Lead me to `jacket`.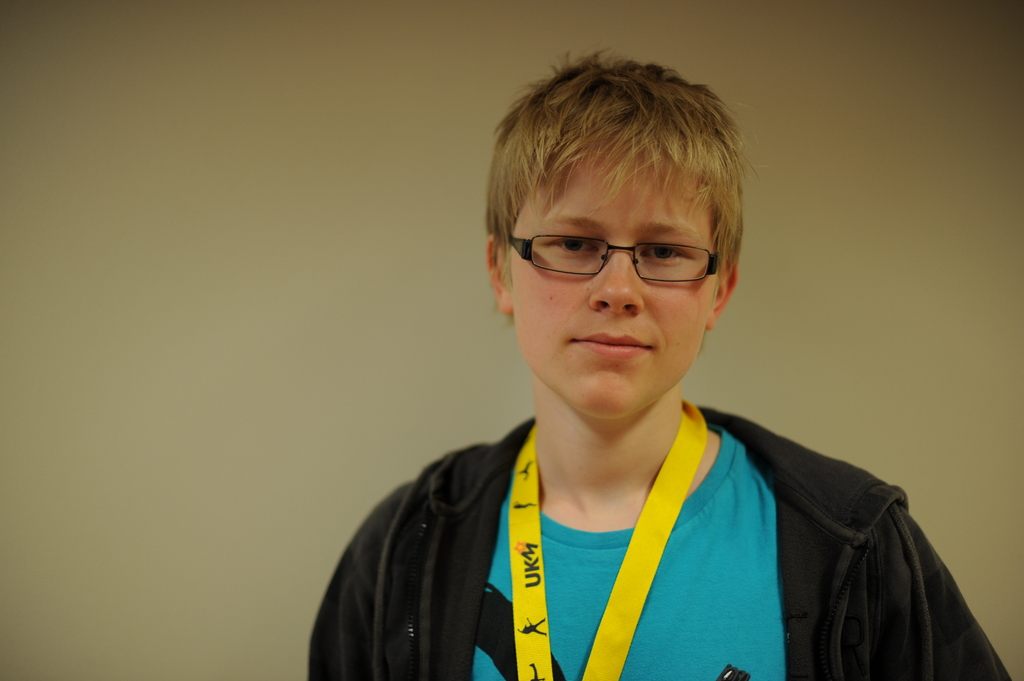
Lead to rect(308, 415, 1011, 680).
